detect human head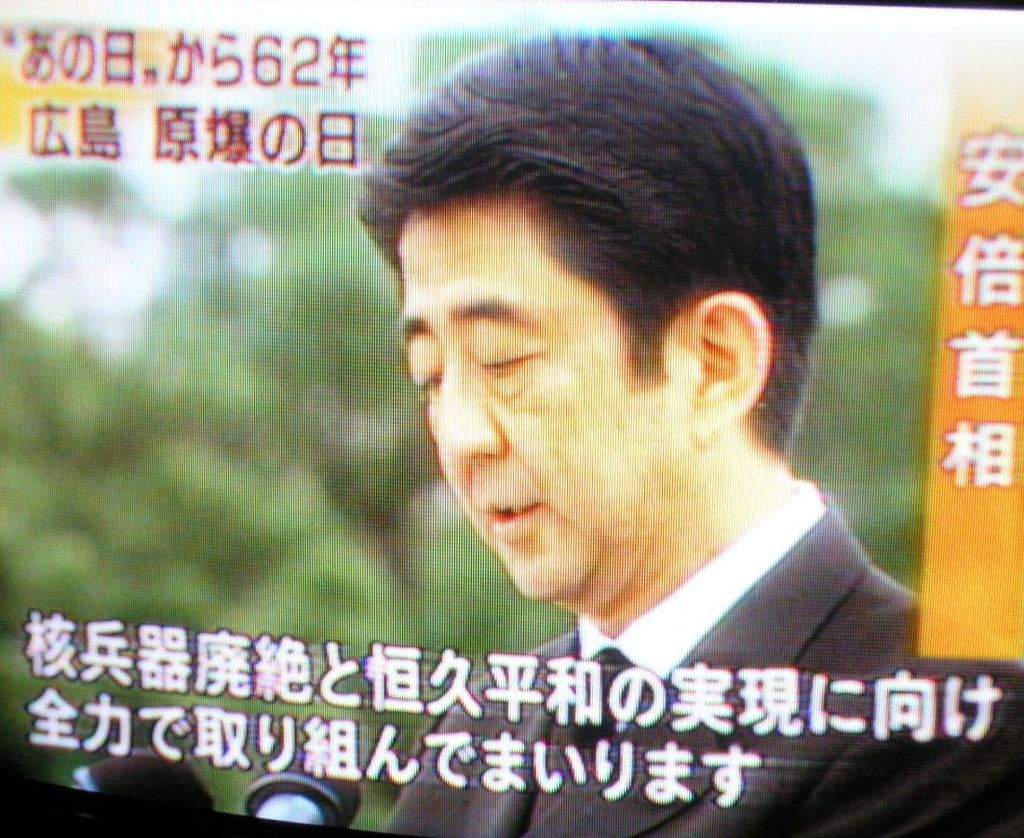
(x1=384, y1=22, x2=793, y2=587)
